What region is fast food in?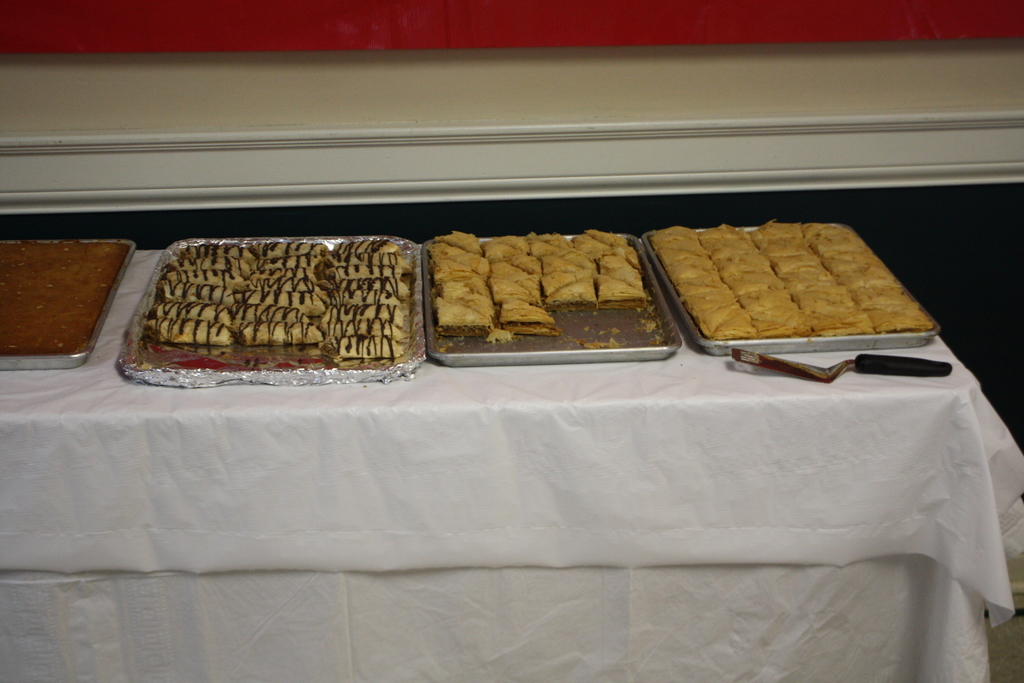
(261,238,330,259).
